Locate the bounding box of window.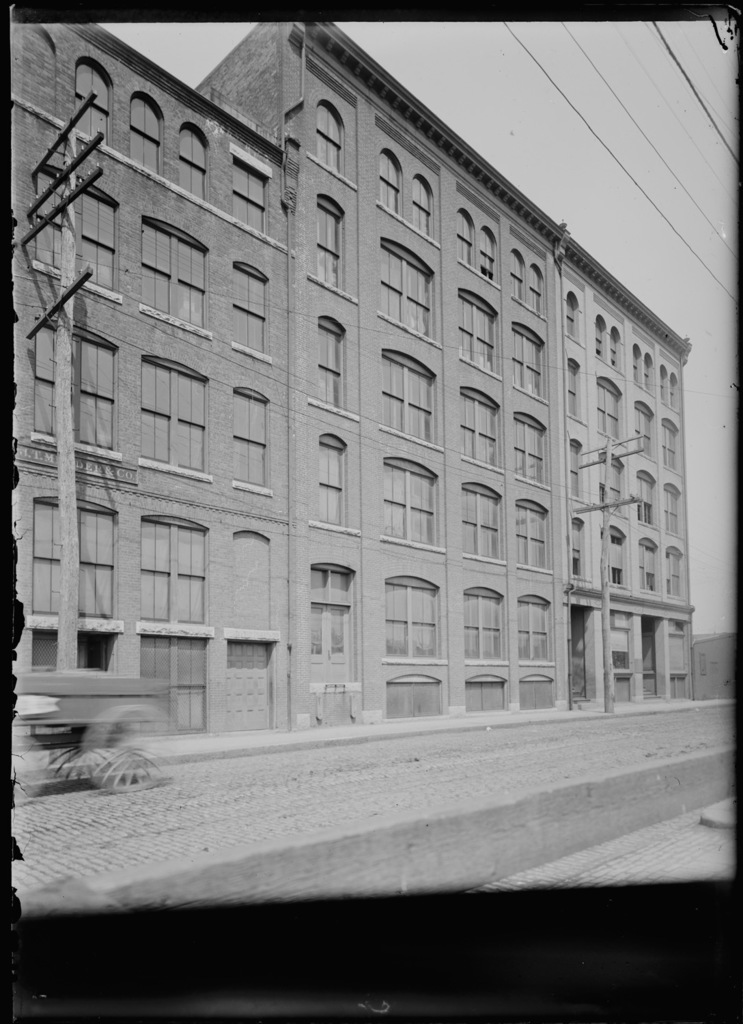
Bounding box: rect(227, 159, 269, 231).
